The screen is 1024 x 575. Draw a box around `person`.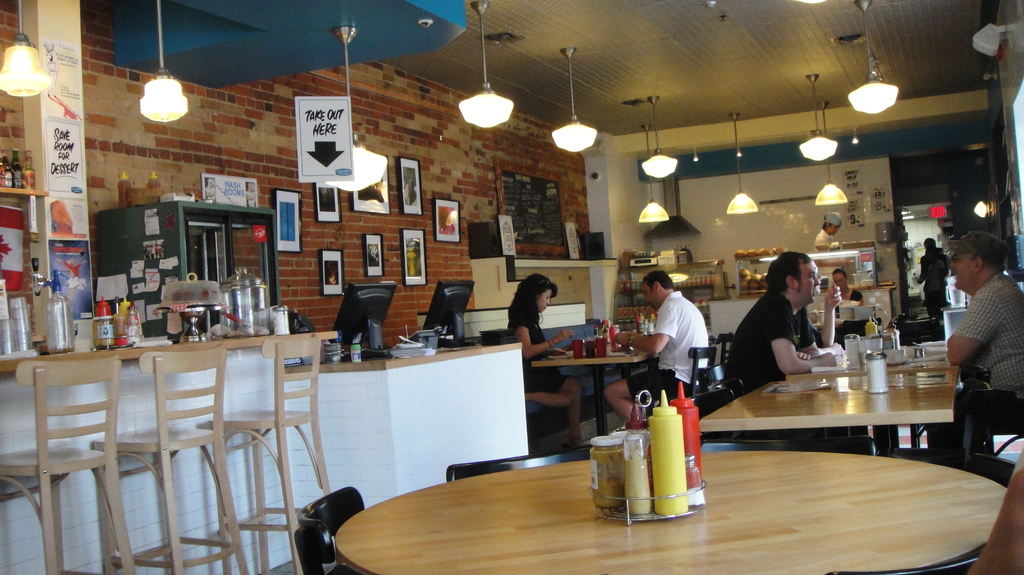
l=741, t=244, r=833, b=397.
